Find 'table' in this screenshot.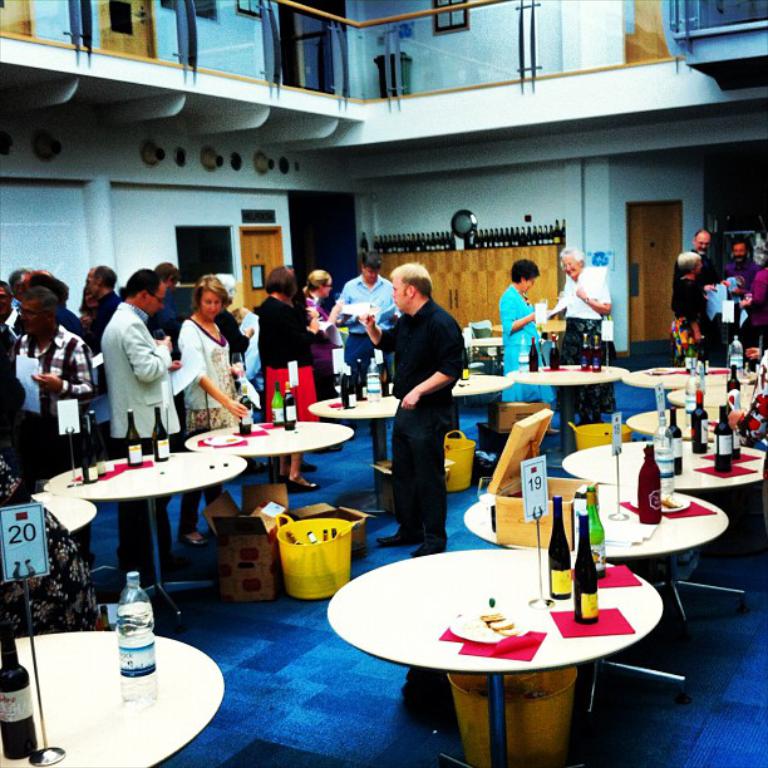
The bounding box for 'table' is BBox(320, 511, 683, 748).
